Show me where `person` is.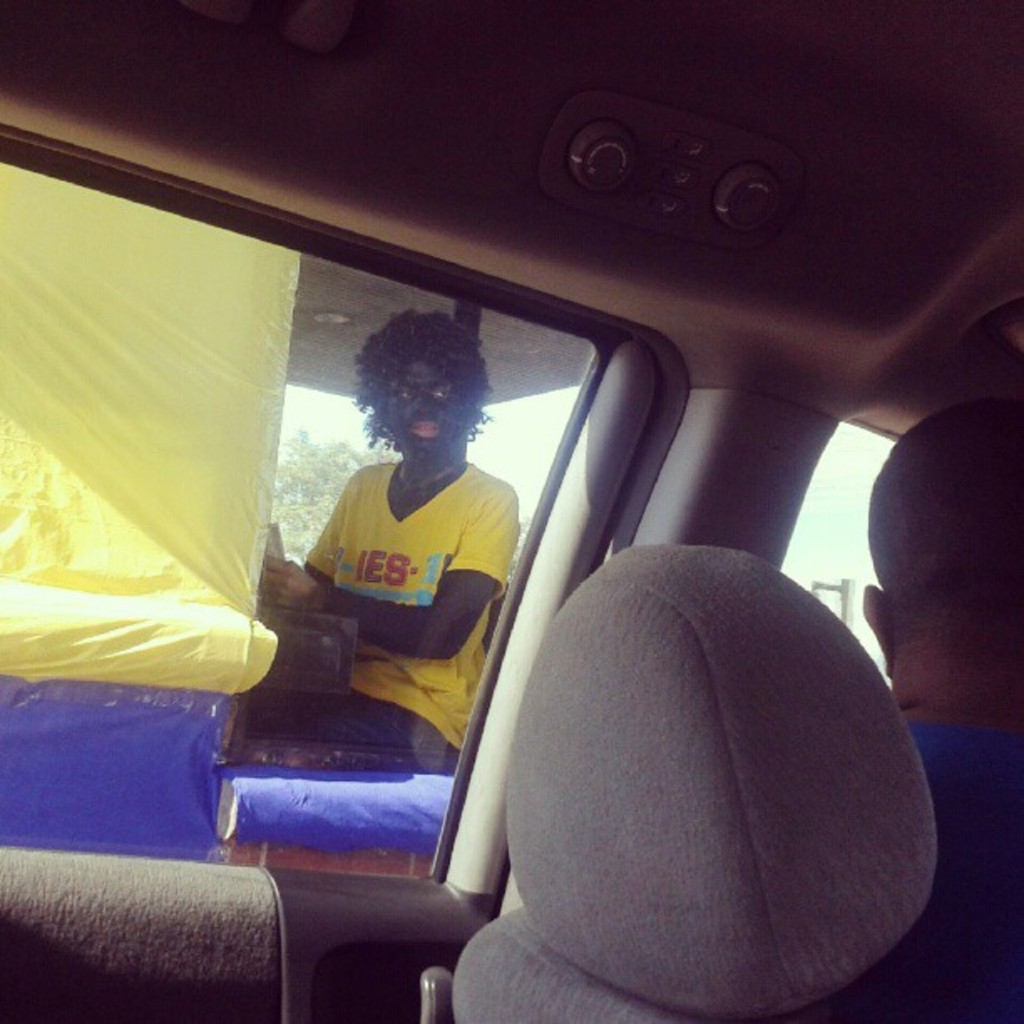
`person` is at region(863, 403, 1022, 1022).
